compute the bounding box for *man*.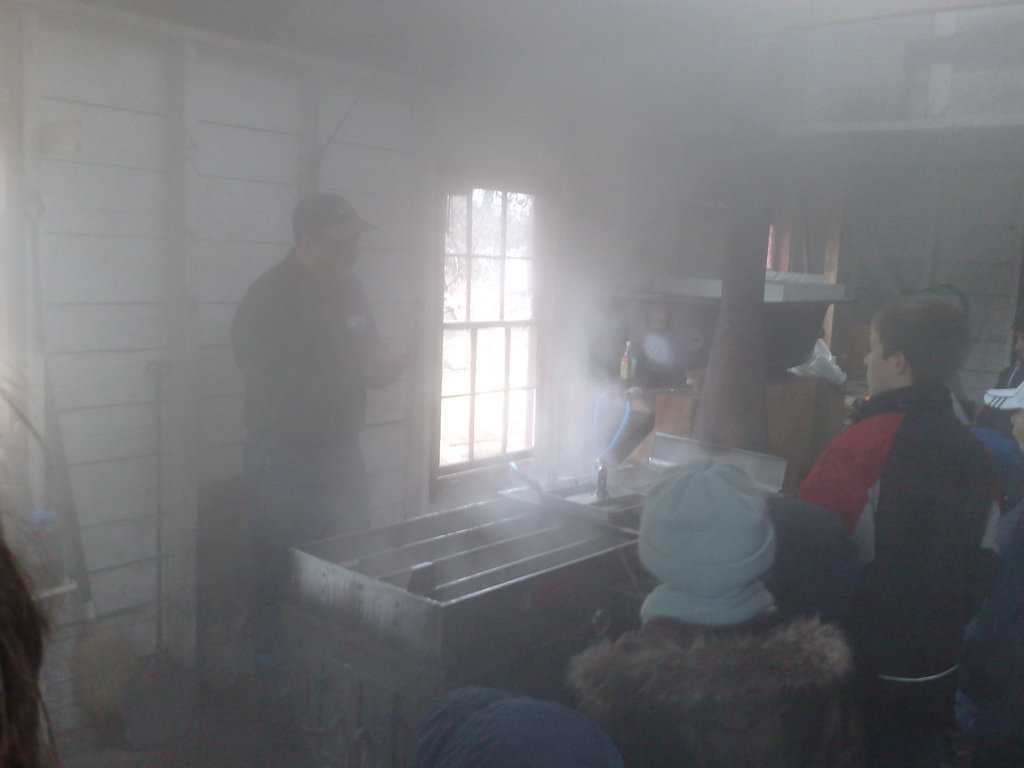
box(208, 176, 403, 613).
